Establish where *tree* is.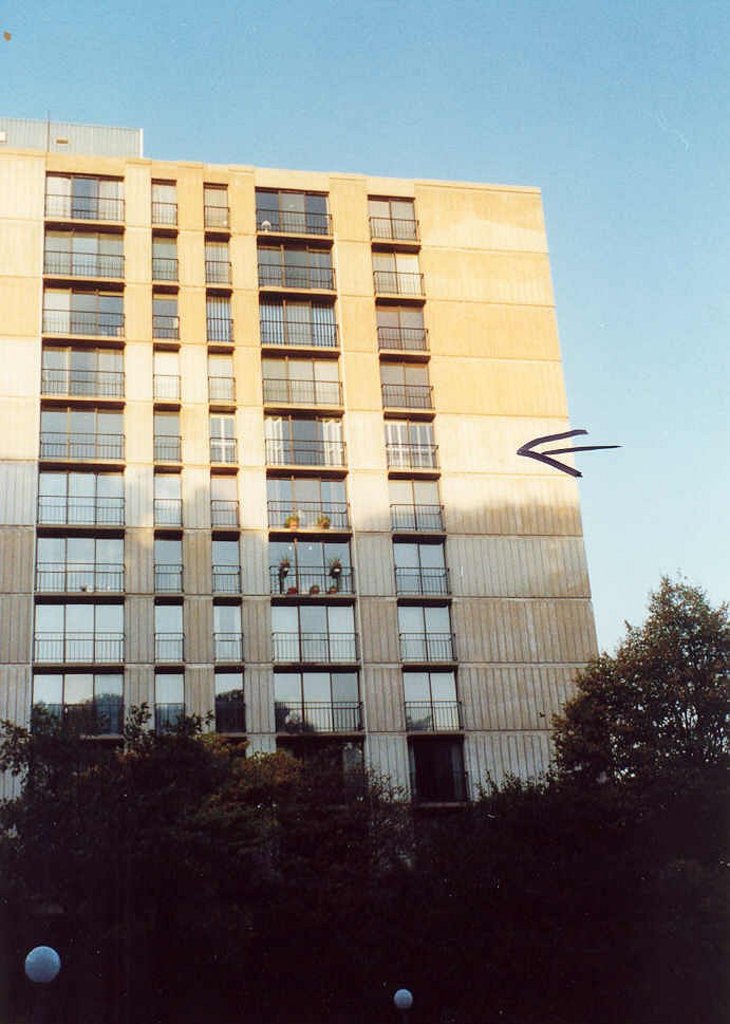
Established at bbox=(0, 696, 333, 1023).
